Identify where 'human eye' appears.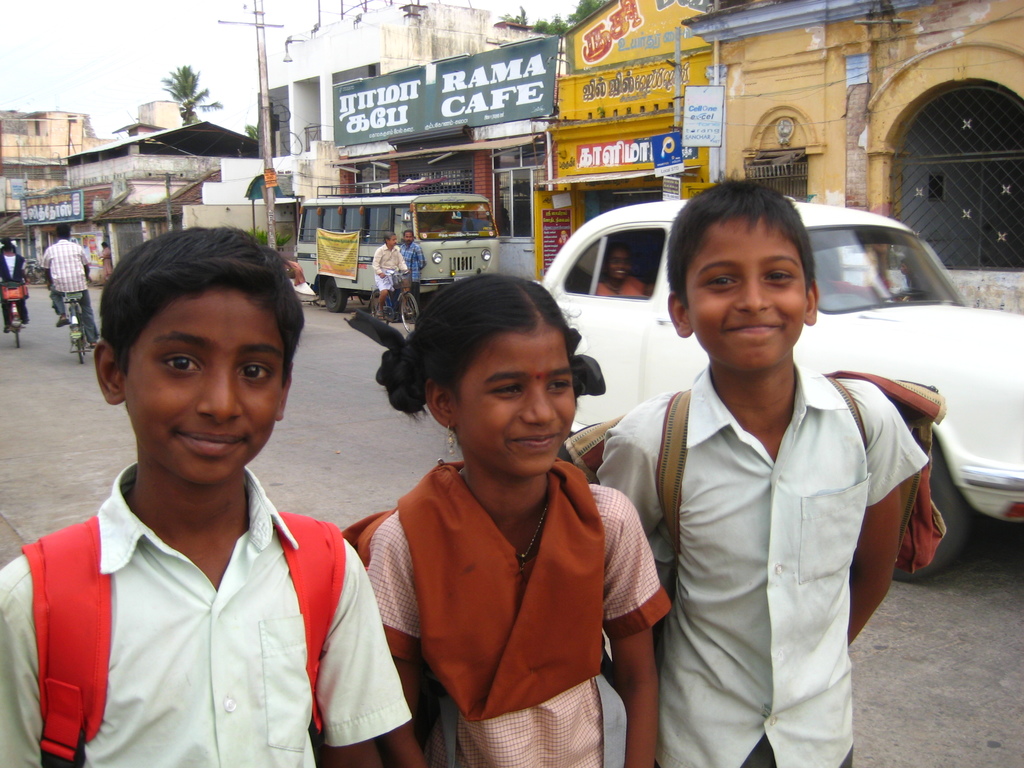
Appears at BBox(237, 360, 274, 387).
